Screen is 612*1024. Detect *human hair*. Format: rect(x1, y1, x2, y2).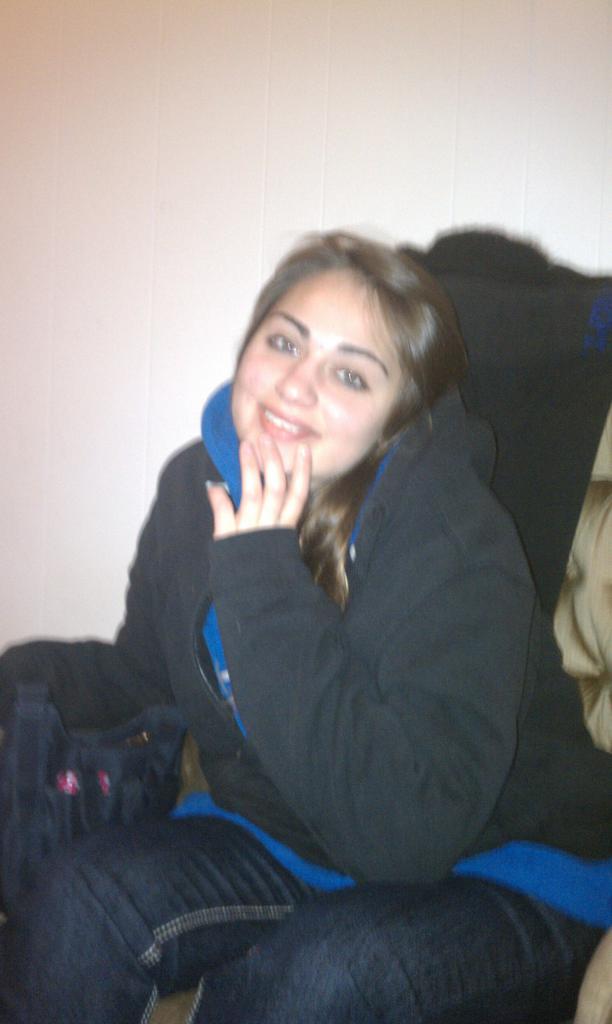
rect(216, 210, 485, 490).
